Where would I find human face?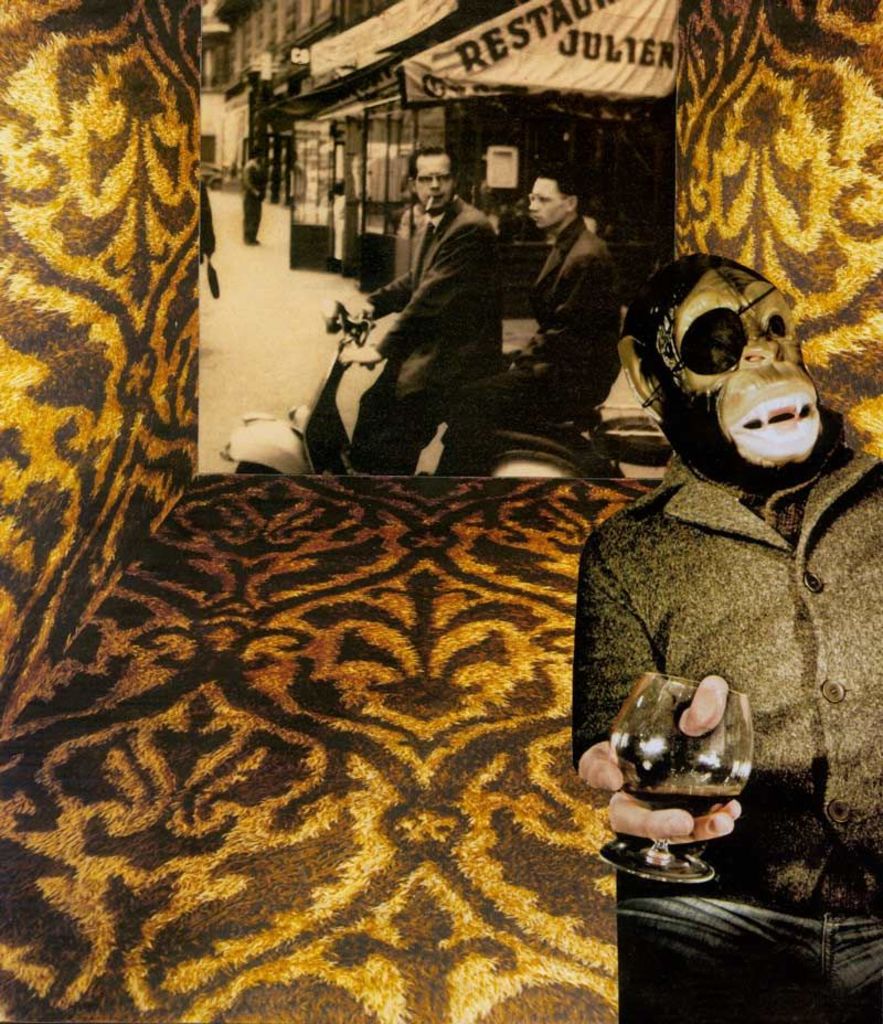
At [529, 180, 565, 226].
